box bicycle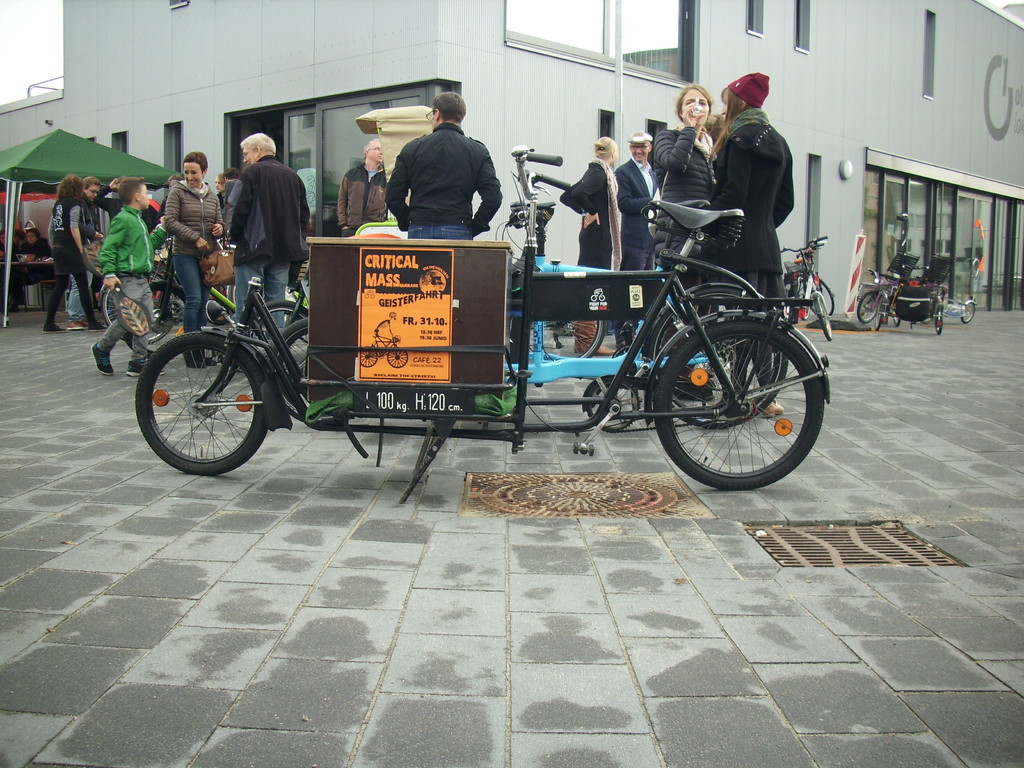
bbox=[121, 232, 326, 483]
